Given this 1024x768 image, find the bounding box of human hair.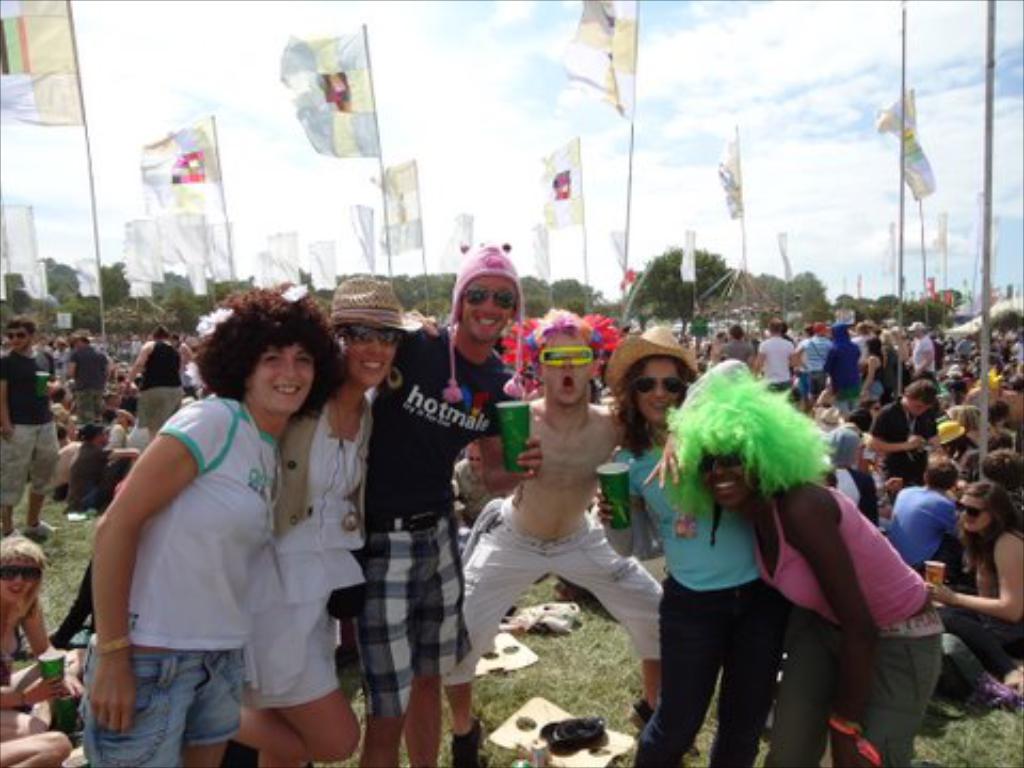
Rect(4, 314, 34, 329).
